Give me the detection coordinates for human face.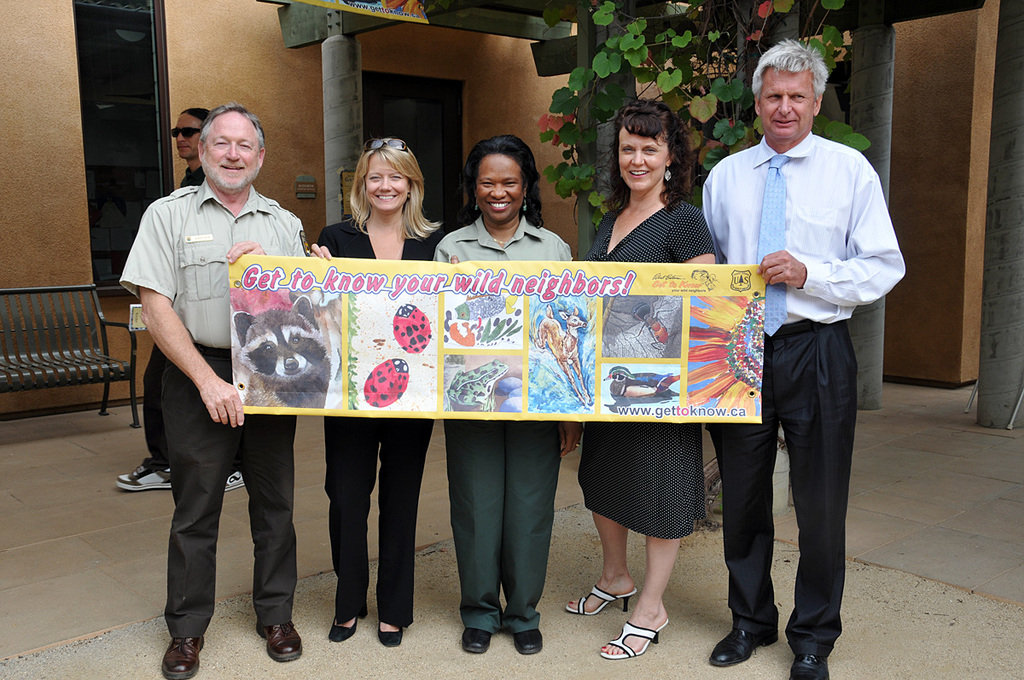
Rect(366, 156, 408, 210).
